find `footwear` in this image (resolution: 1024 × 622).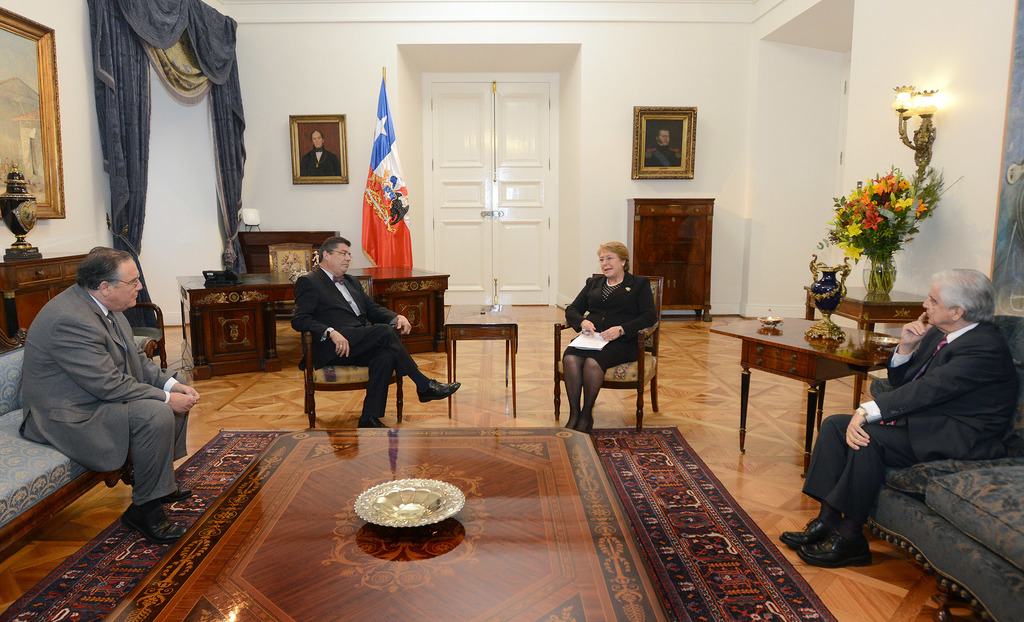
(805, 510, 880, 578).
